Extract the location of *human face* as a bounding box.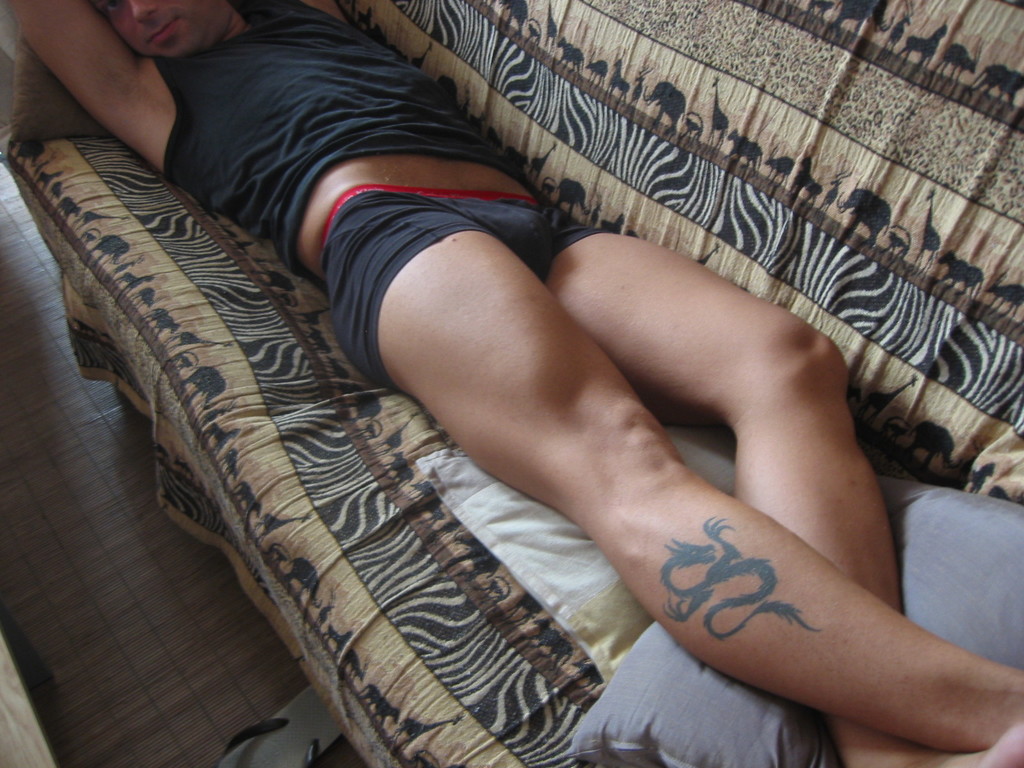
box=[92, 0, 220, 60].
